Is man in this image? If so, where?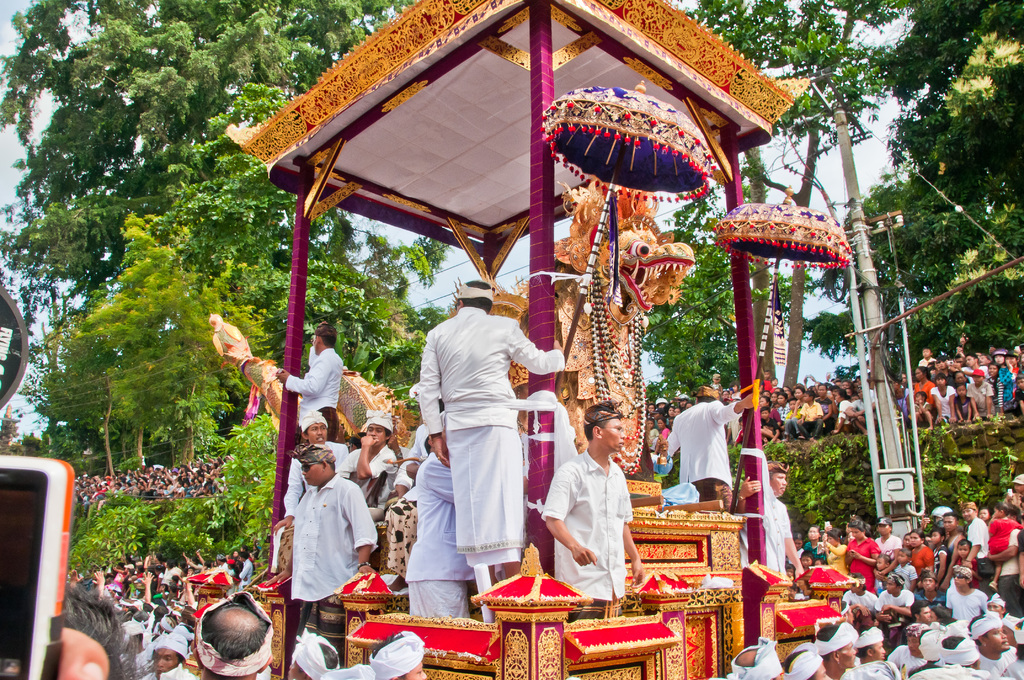
Yes, at l=544, t=397, r=646, b=614.
